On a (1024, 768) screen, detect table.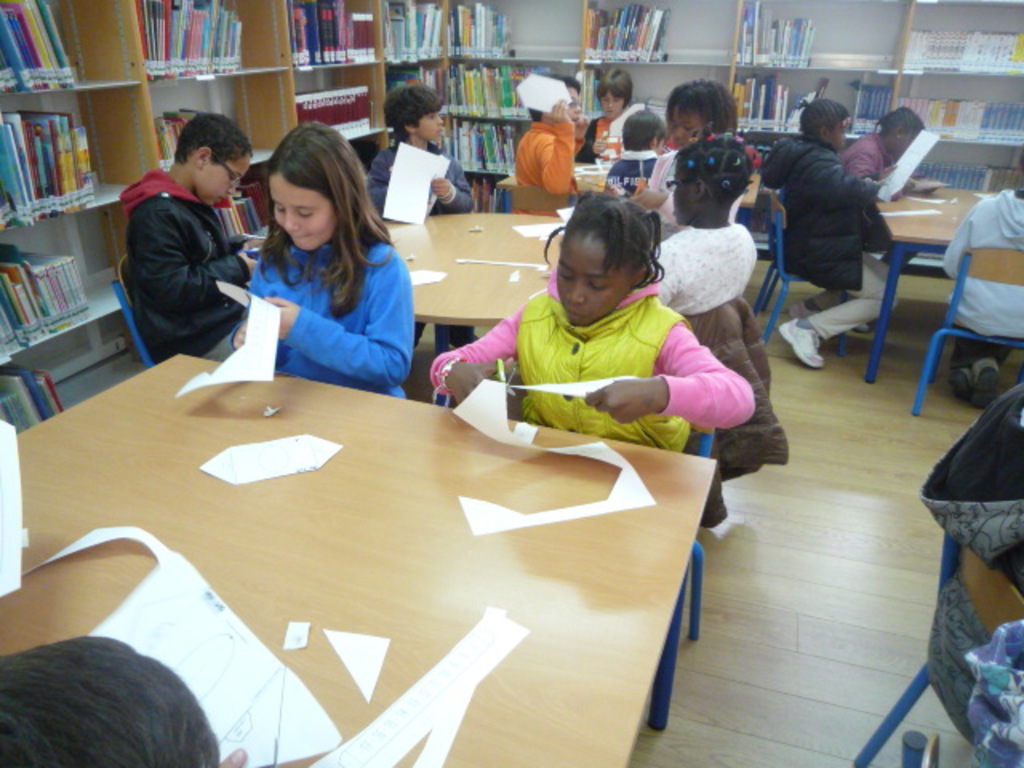
[835, 192, 995, 389].
